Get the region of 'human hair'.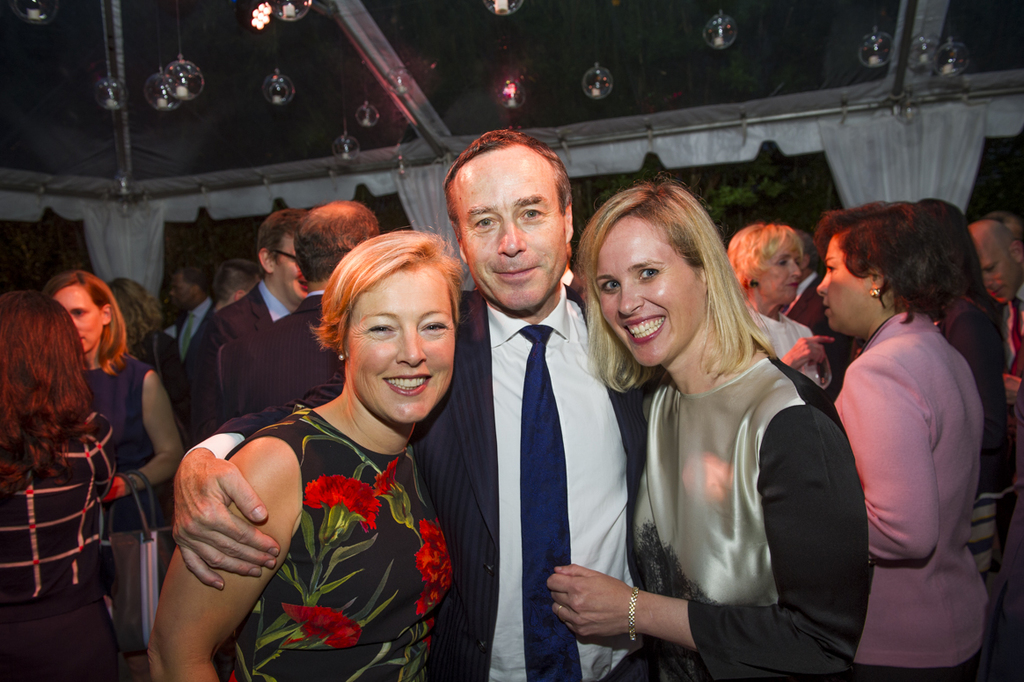
{"x1": 822, "y1": 196, "x2": 955, "y2": 323}.
